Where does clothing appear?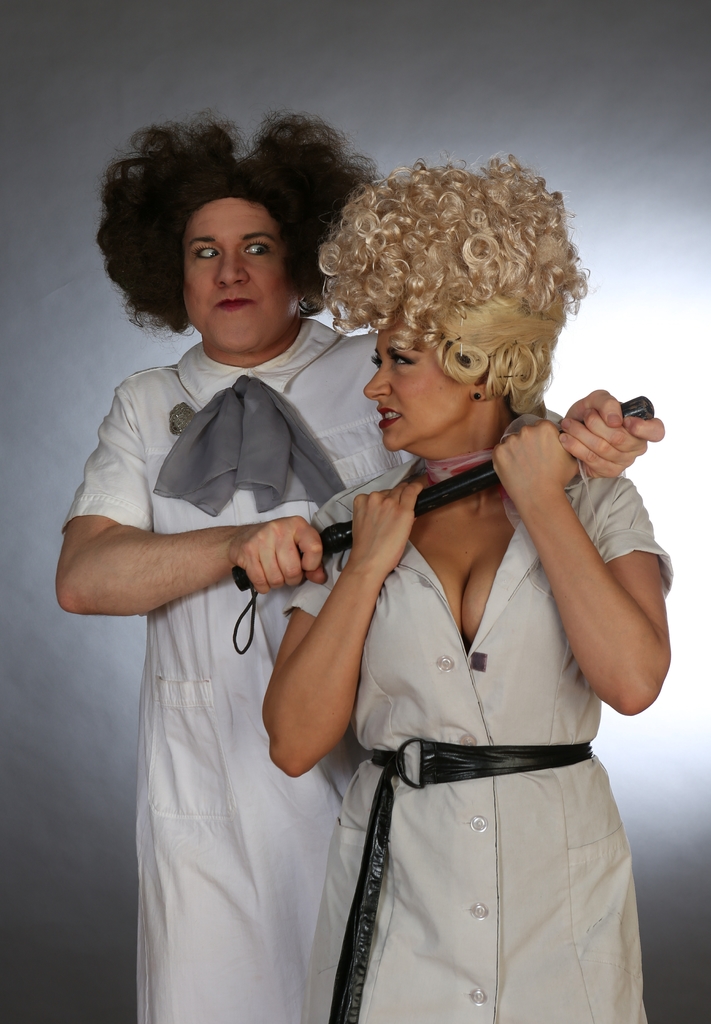
Appears at 59/319/414/1023.
